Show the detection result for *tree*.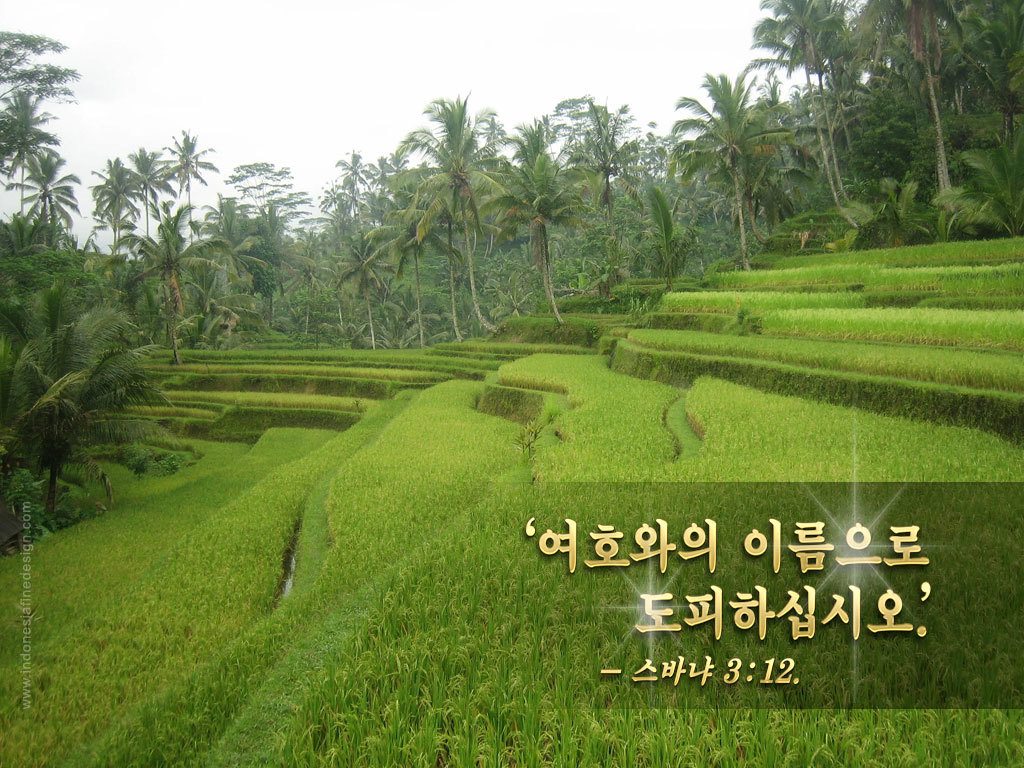
[91, 160, 129, 254].
